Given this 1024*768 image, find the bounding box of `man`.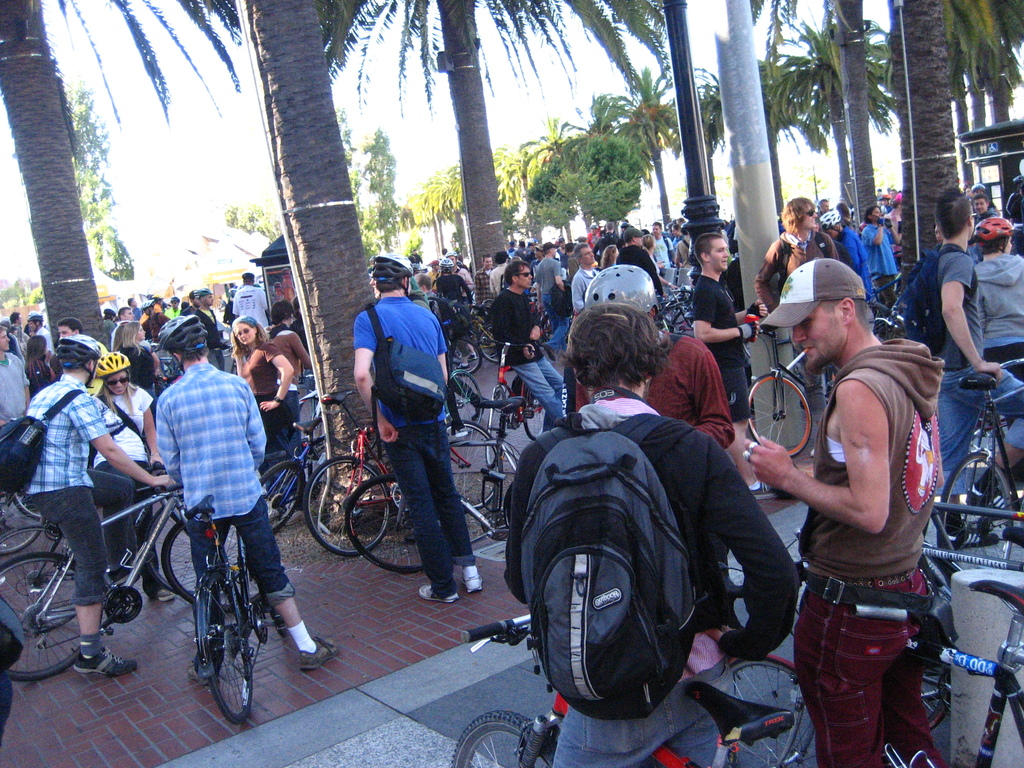
bbox=[109, 307, 134, 352].
